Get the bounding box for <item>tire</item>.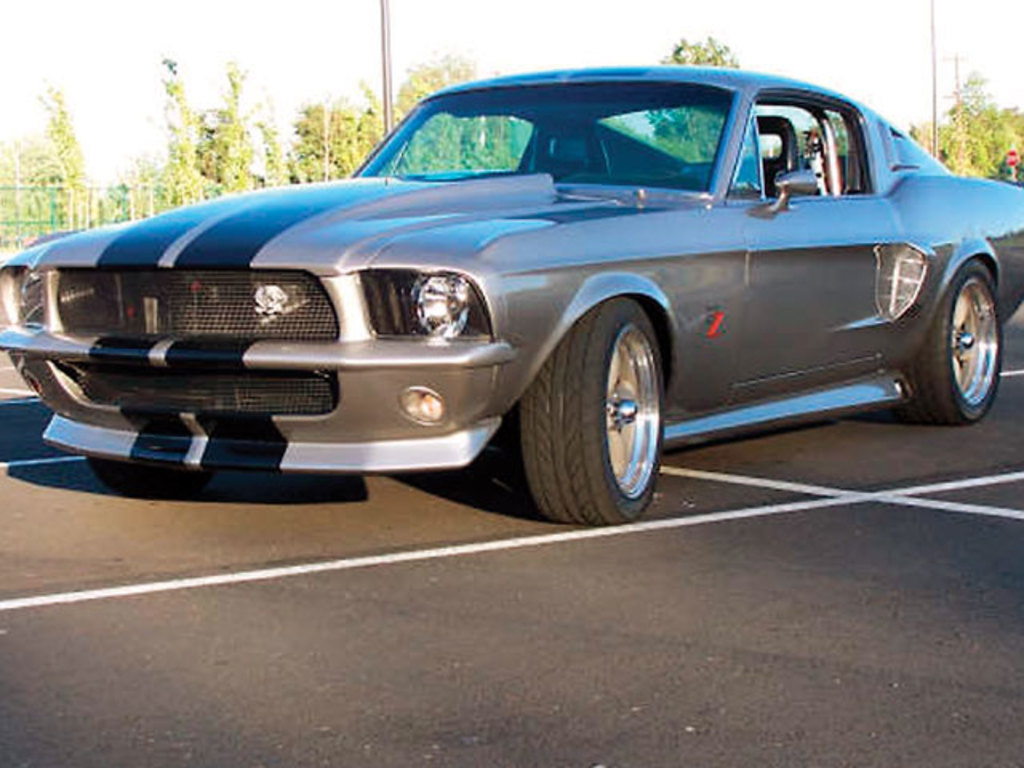
86, 459, 213, 494.
